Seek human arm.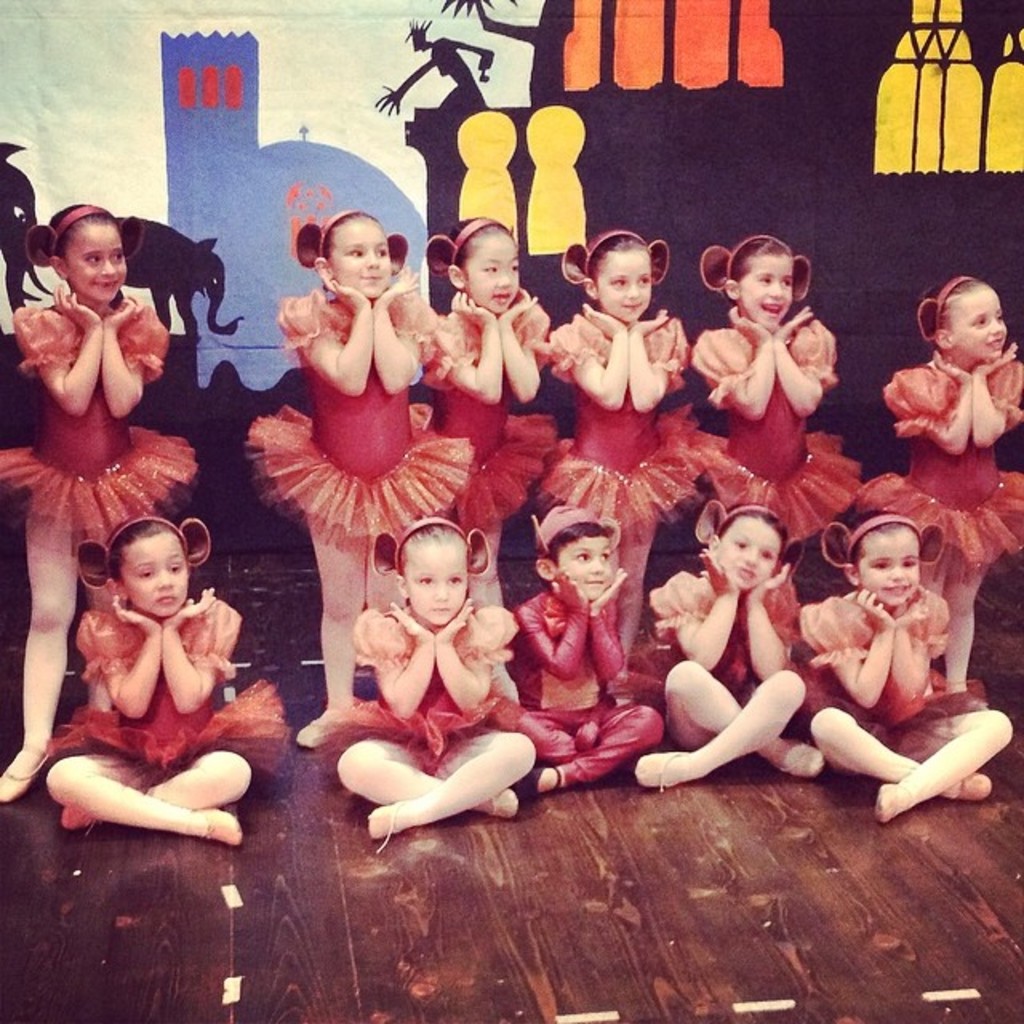
locate(366, 603, 434, 717).
